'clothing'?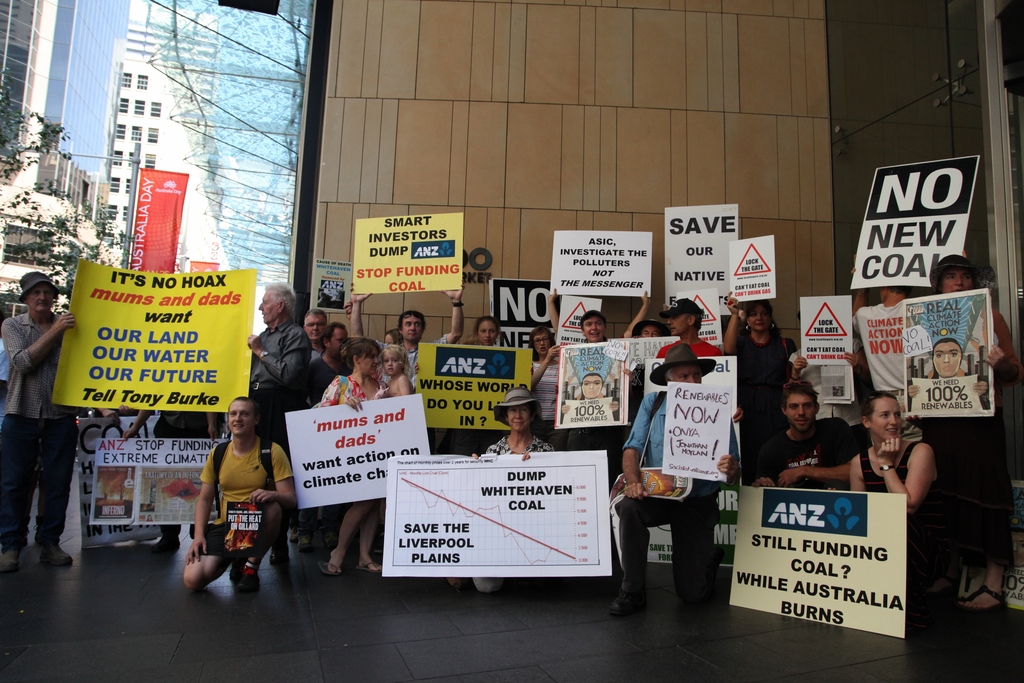
region(248, 318, 307, 546)
